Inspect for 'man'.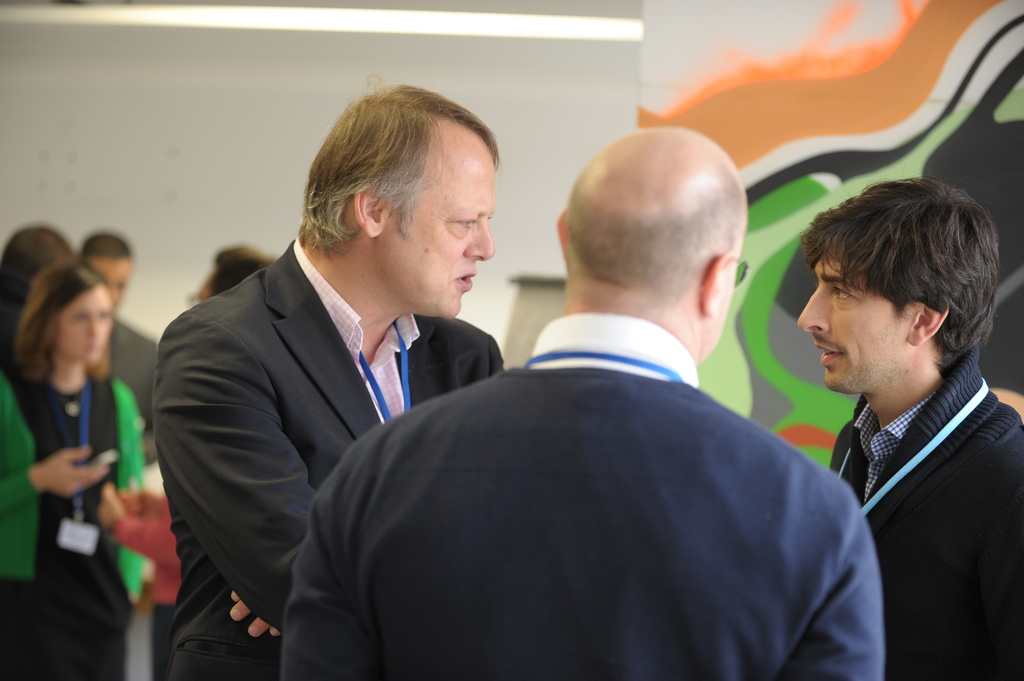
Inspection: box(81, 233, 160, 447).
